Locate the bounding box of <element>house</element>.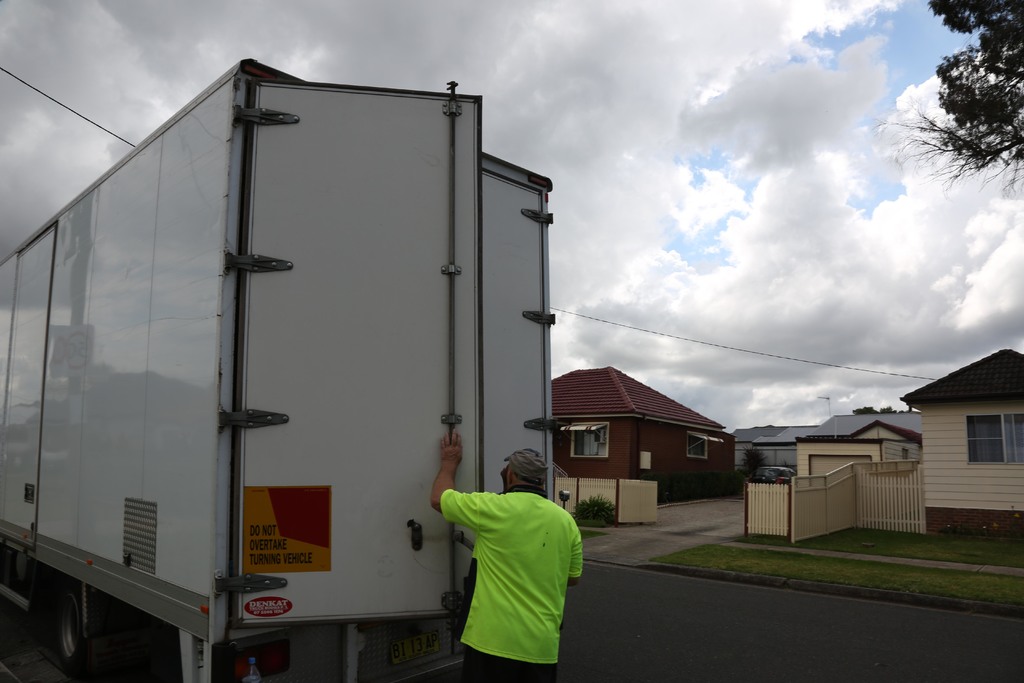
Bounding box: crop(885, 324, 1023, 535).
